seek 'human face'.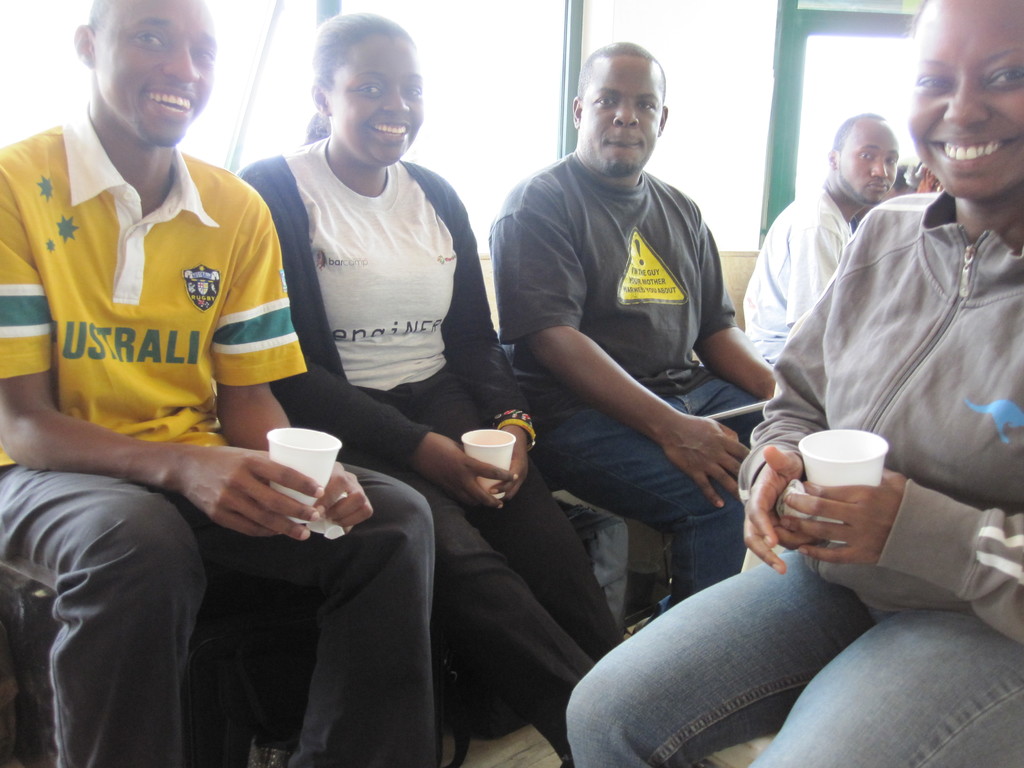
(88, 0, 205, 156).
